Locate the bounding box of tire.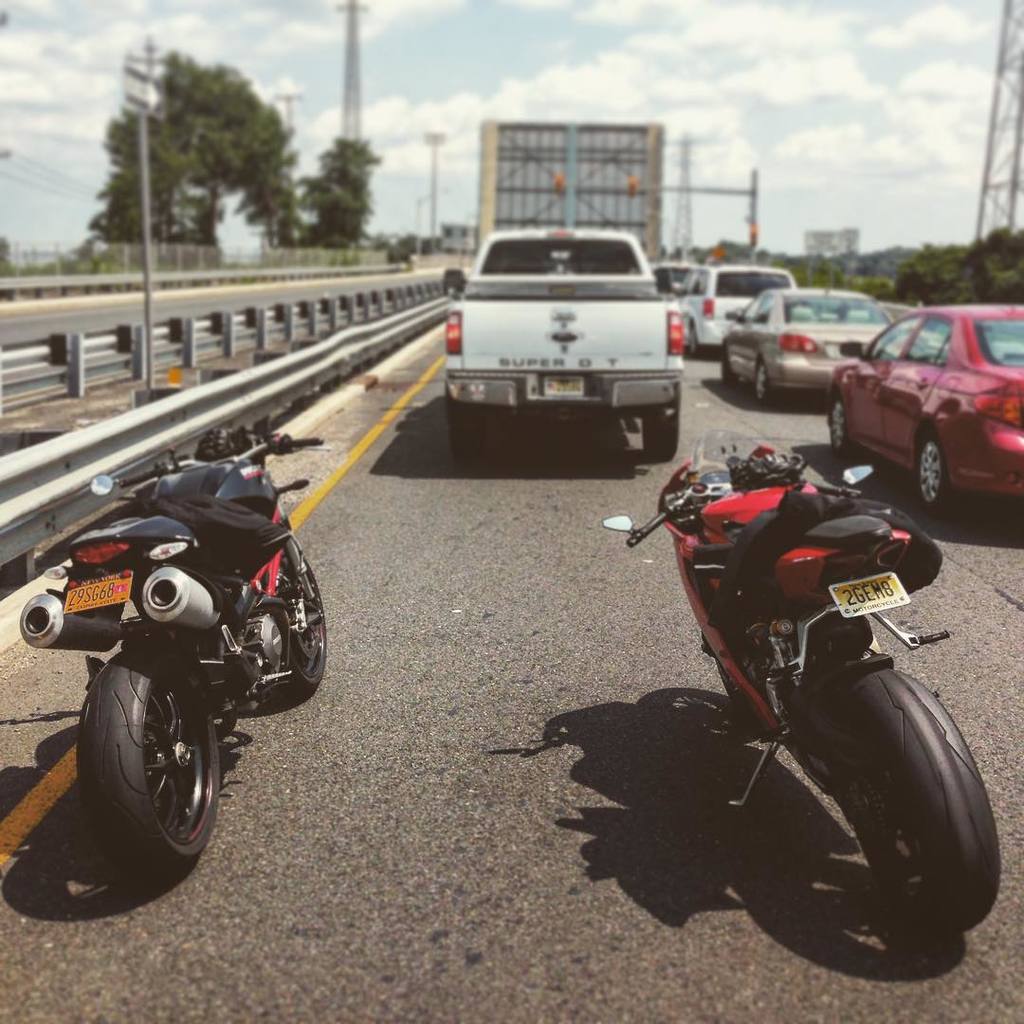
Bounding box: l=642, t=384, r=681, b=458.
